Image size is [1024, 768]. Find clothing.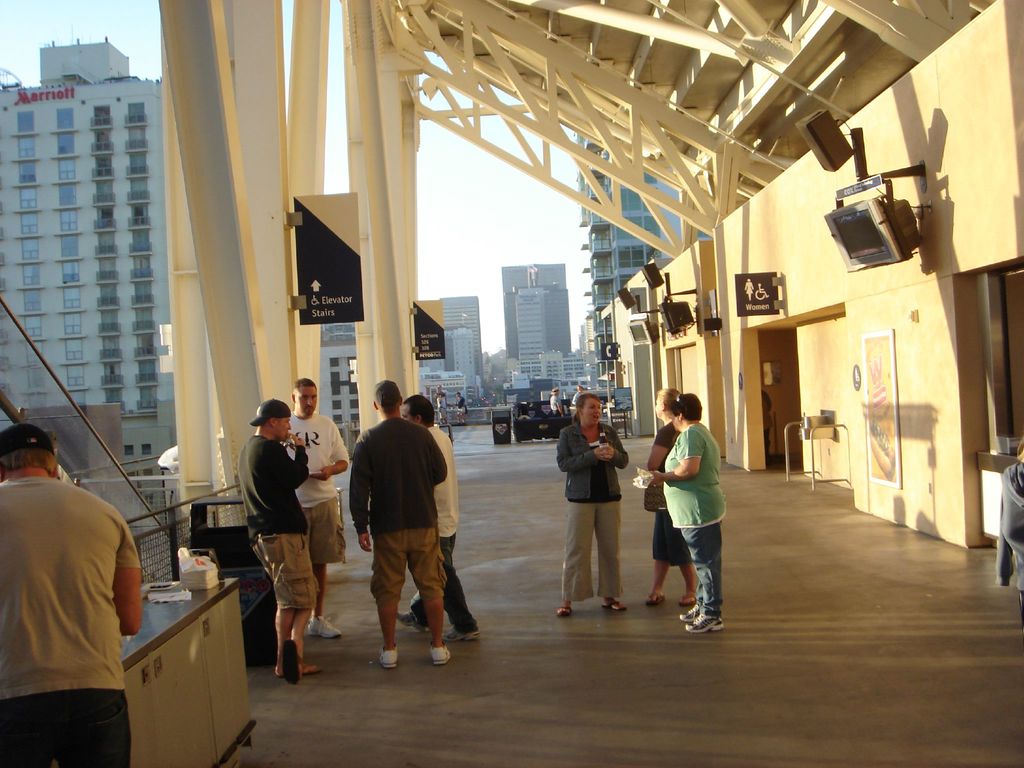
{"left": 641, "top": 424, "right": 687, "bottom": 564}.
